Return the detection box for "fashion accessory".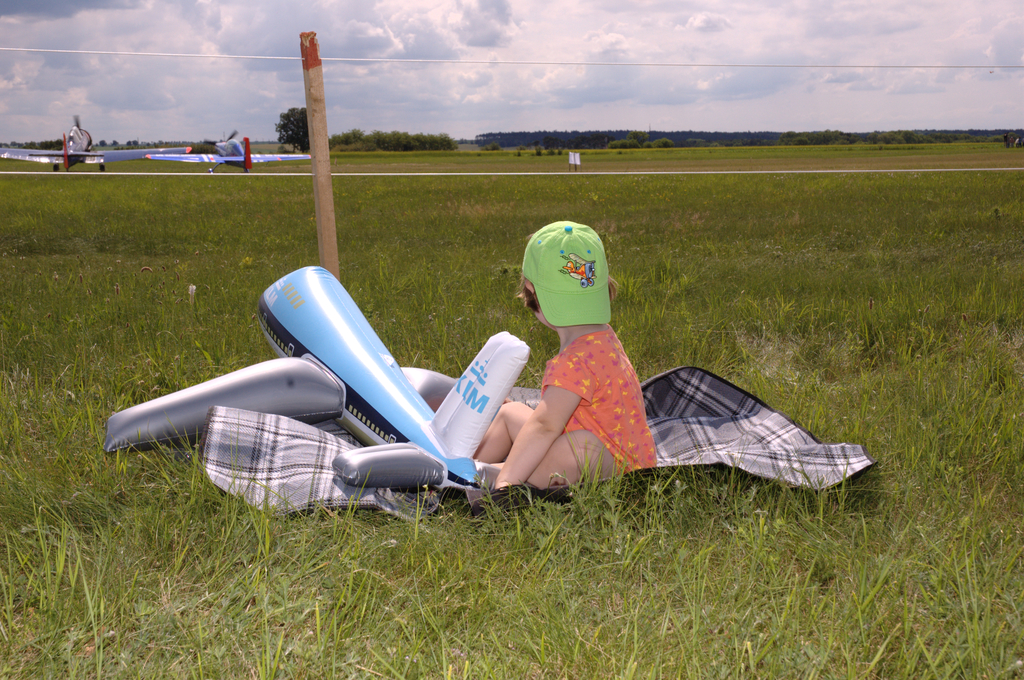
521, 219, 614, 328.
